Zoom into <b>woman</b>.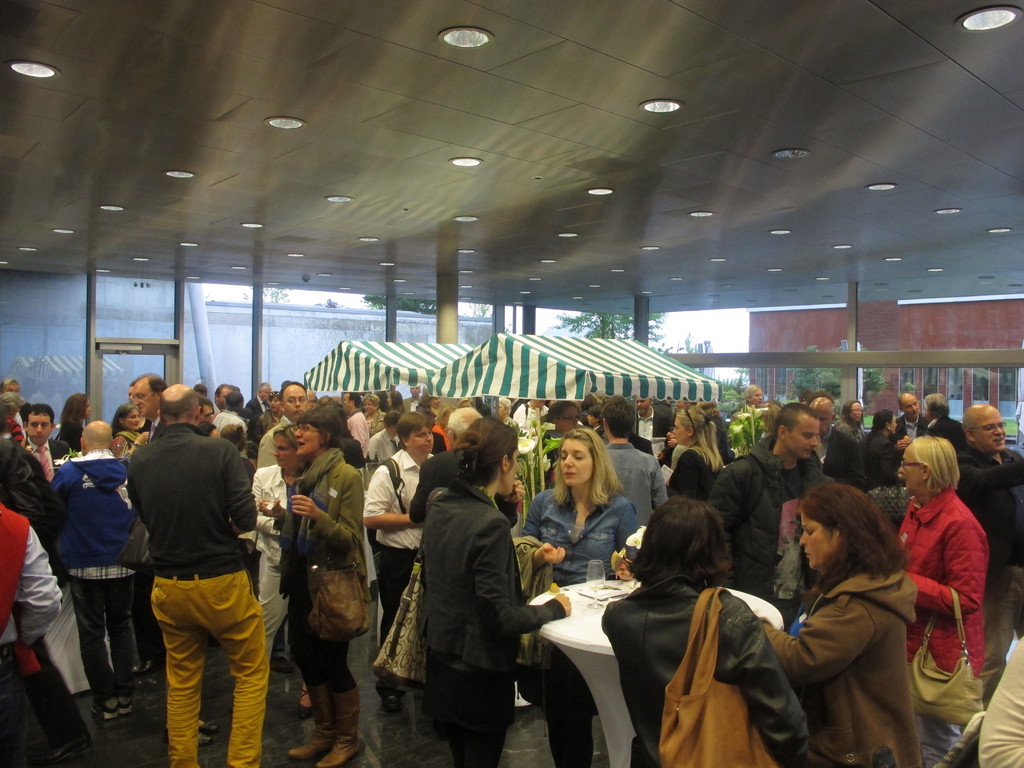
Zoom target: detection(383, 389, 412, 415).
